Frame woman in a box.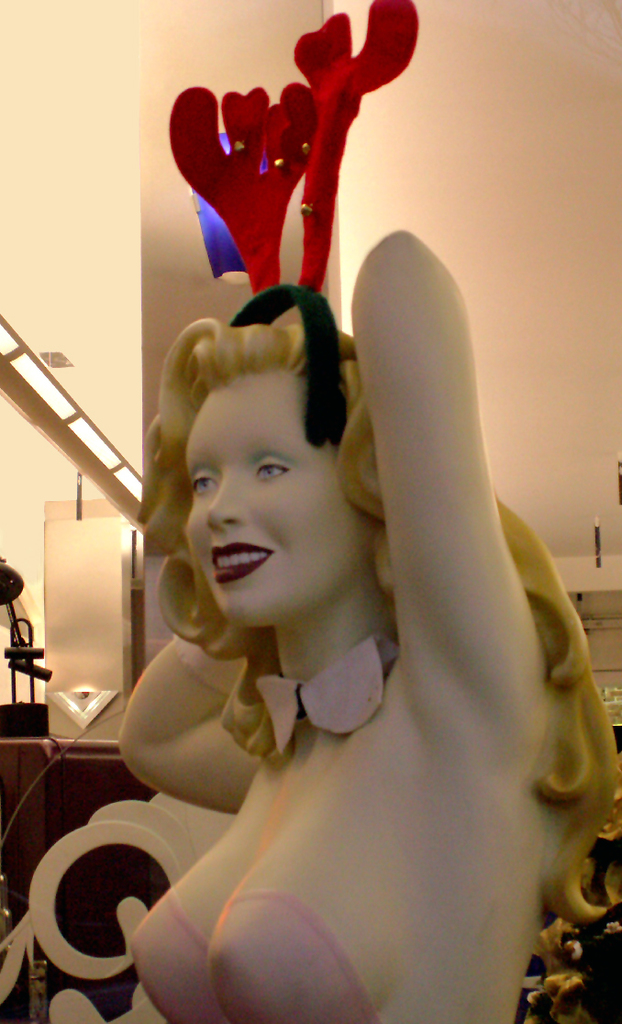
<box>115,128,577,996</box>.
